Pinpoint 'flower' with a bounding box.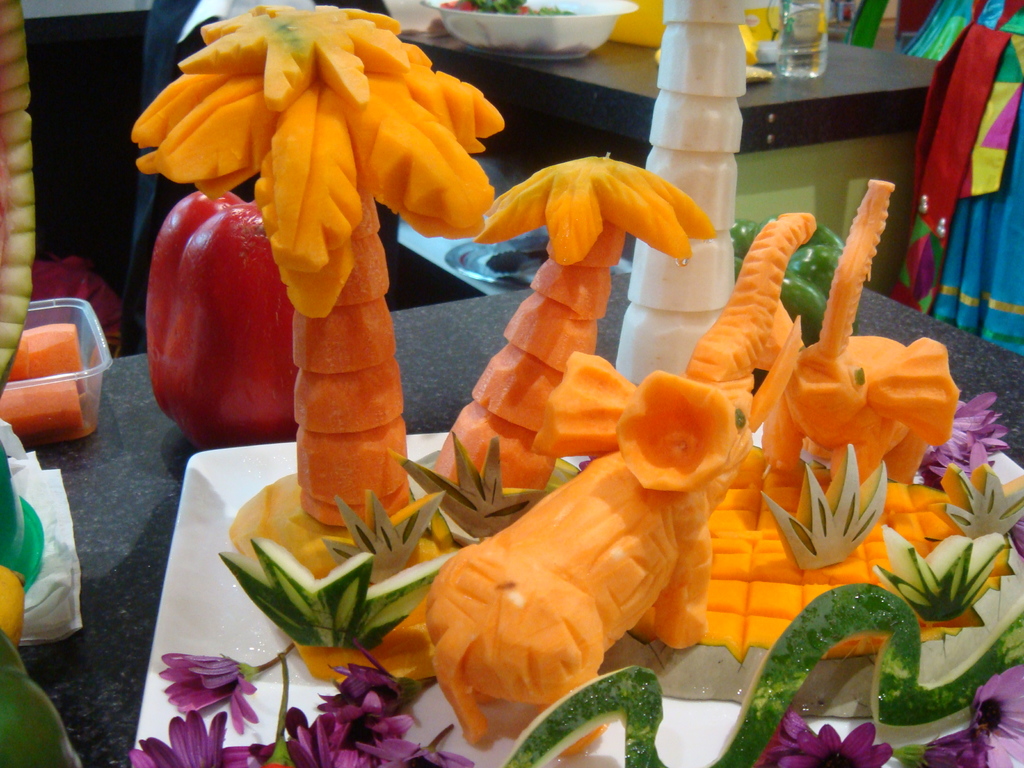
rect(149, 658, 267, 744).
